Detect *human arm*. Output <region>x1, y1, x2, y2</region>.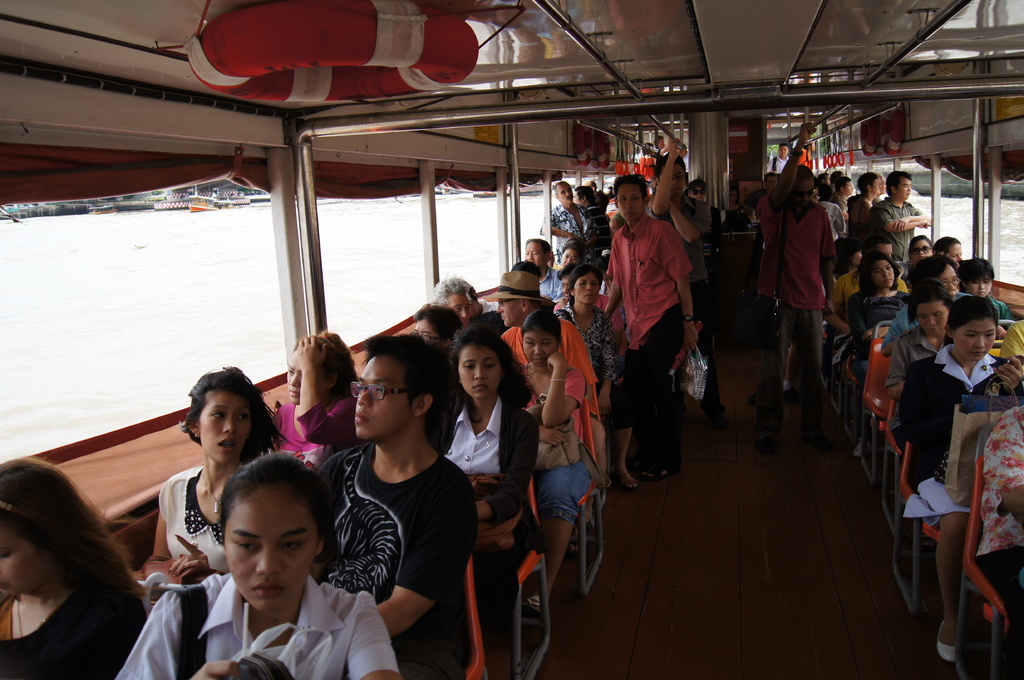
<region>333, 592, 416, 679</region>.
